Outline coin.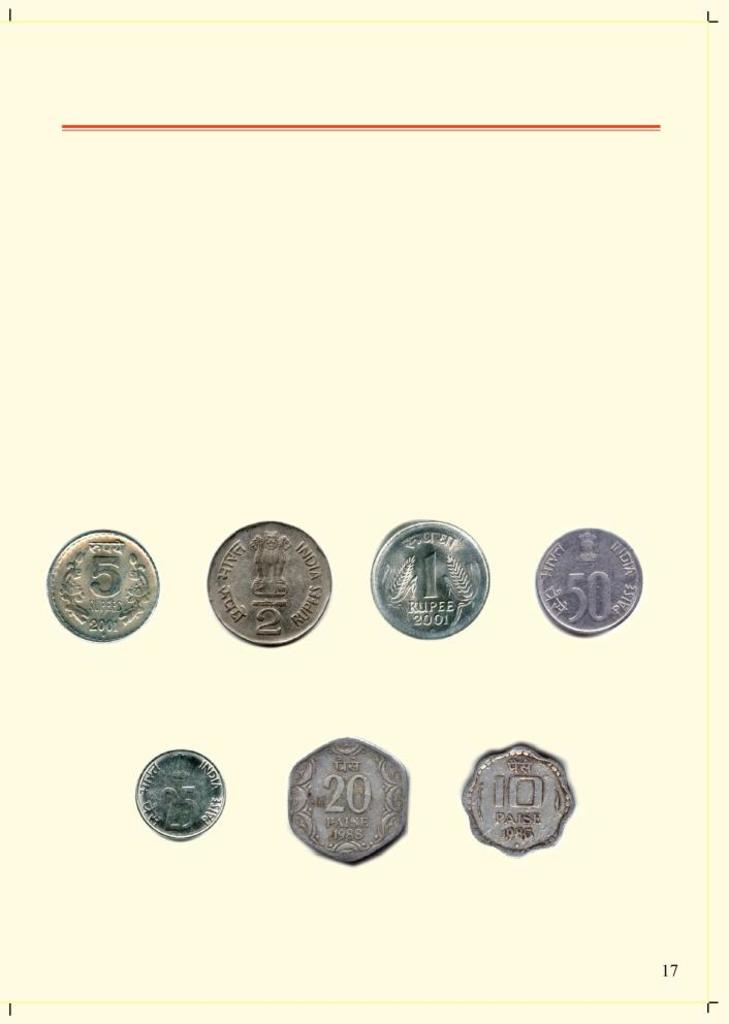
Outline: 277:732:408:869.
